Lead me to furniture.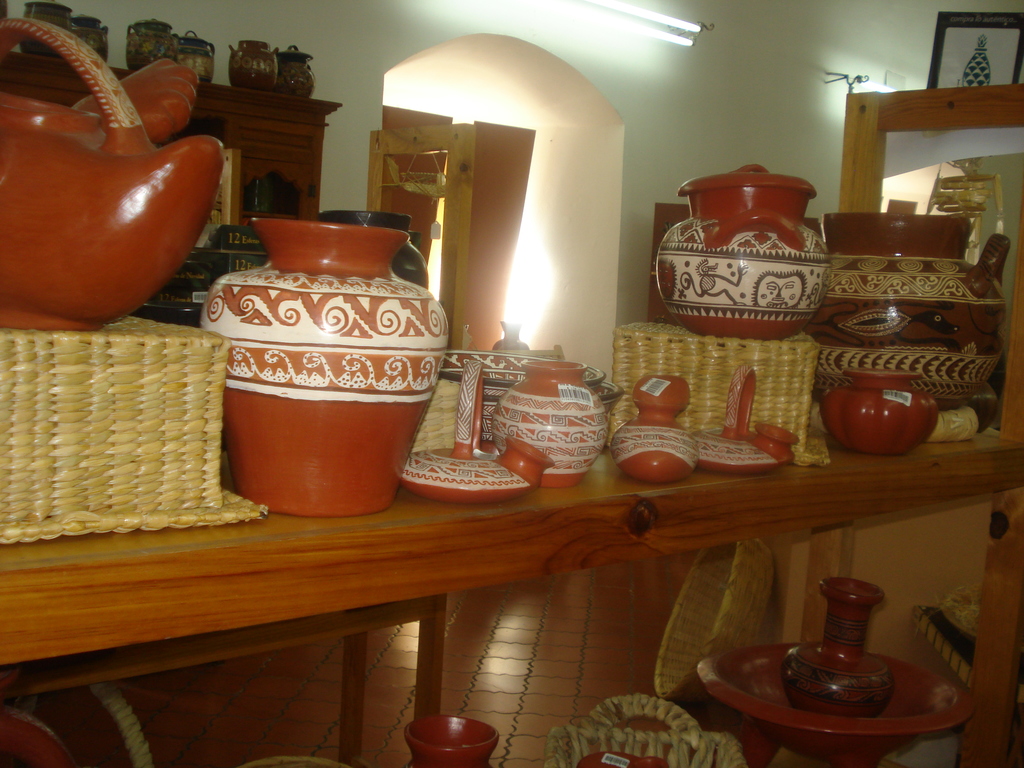
Lead to (left=0, top=56, right=340, bottom=224).
